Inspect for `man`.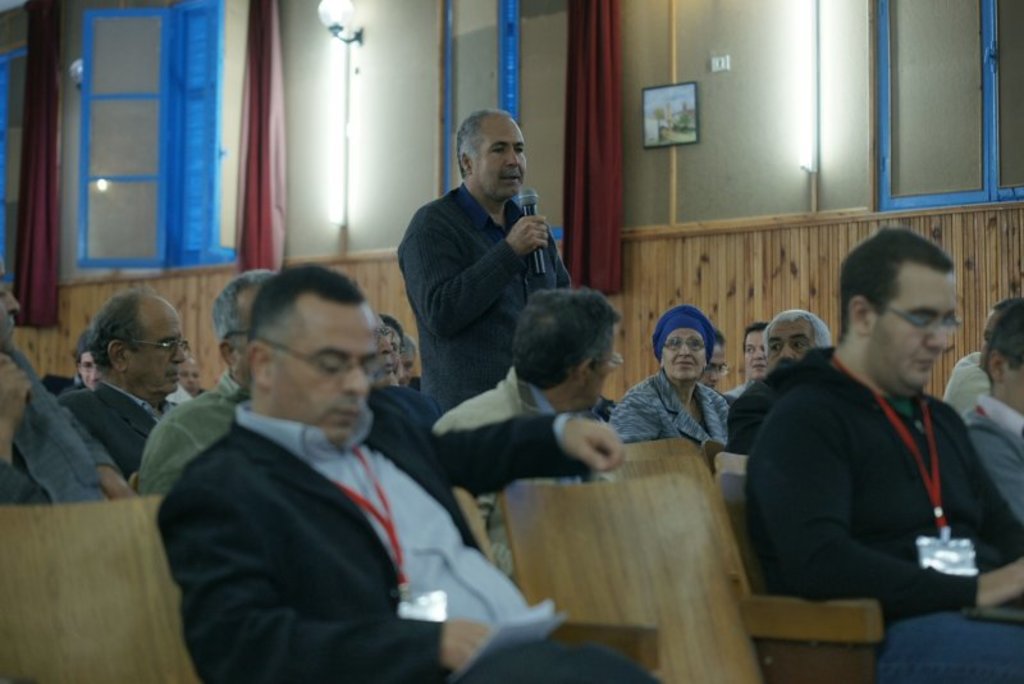
Inspection: 959 302 1023 535.
